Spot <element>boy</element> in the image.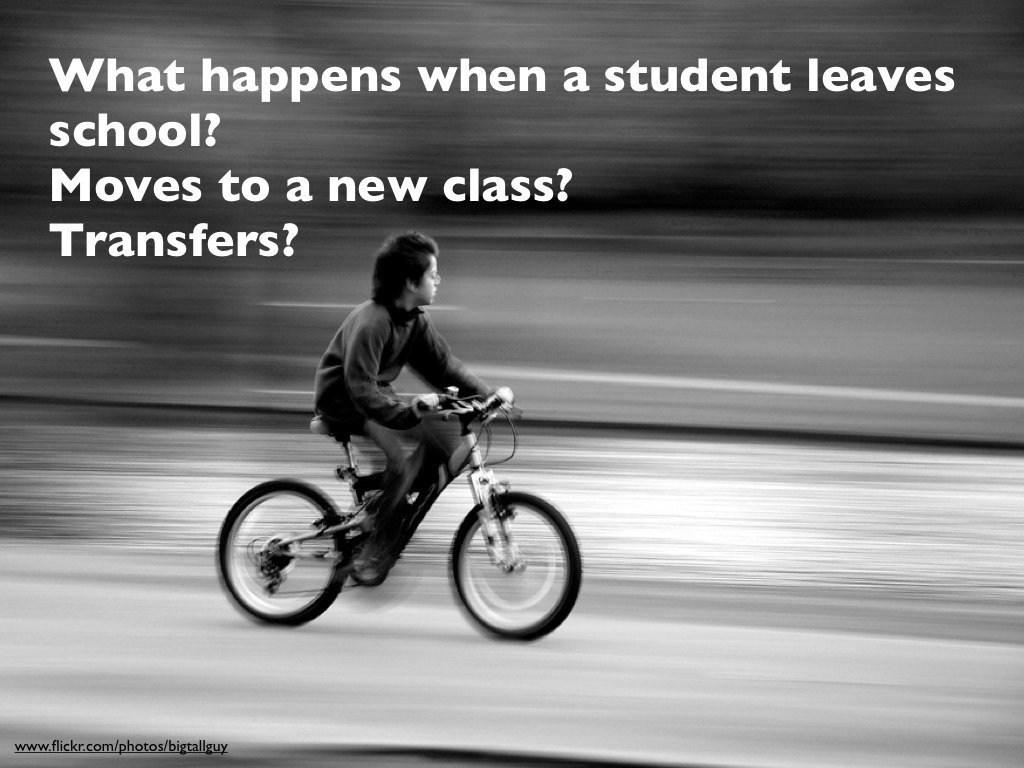
<element>boy</element> found at 314/231/514/567.
